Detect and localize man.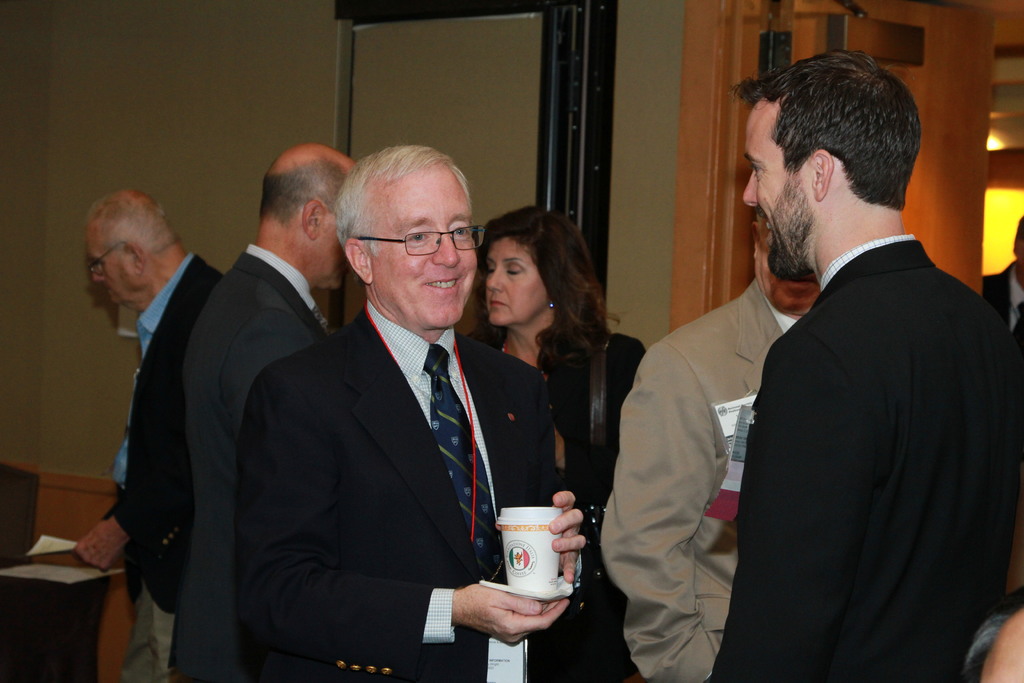
Localized at rect(95, 172, 241, 682).
